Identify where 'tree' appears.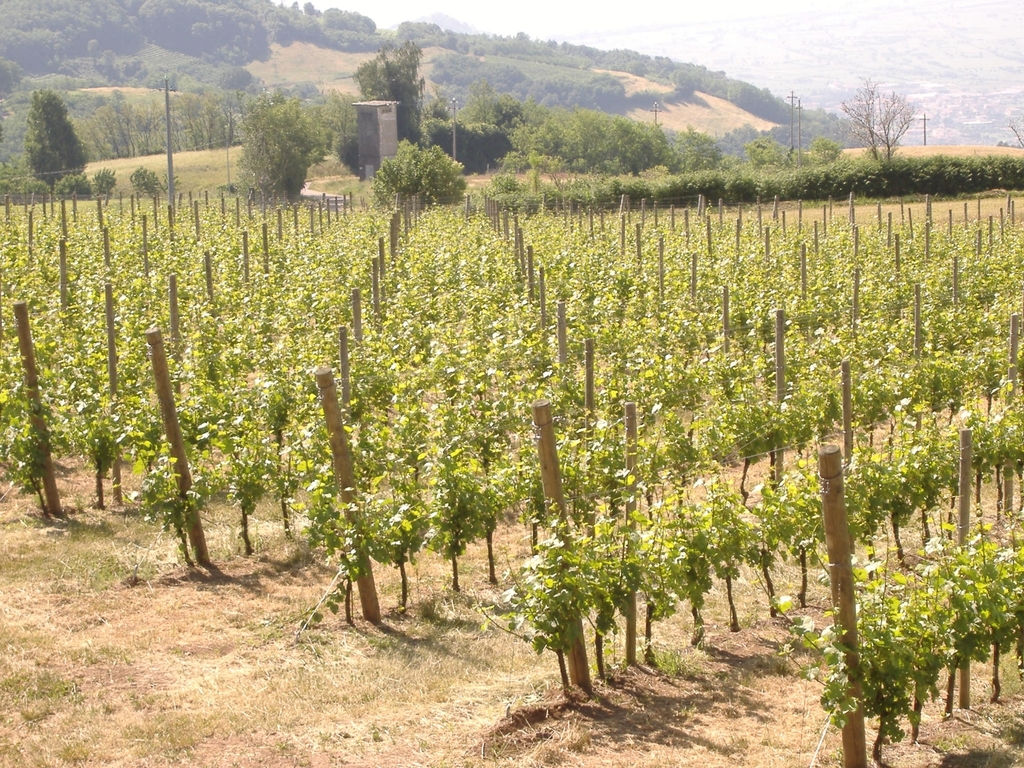
Appears at region(219, 78, 315, 197).
